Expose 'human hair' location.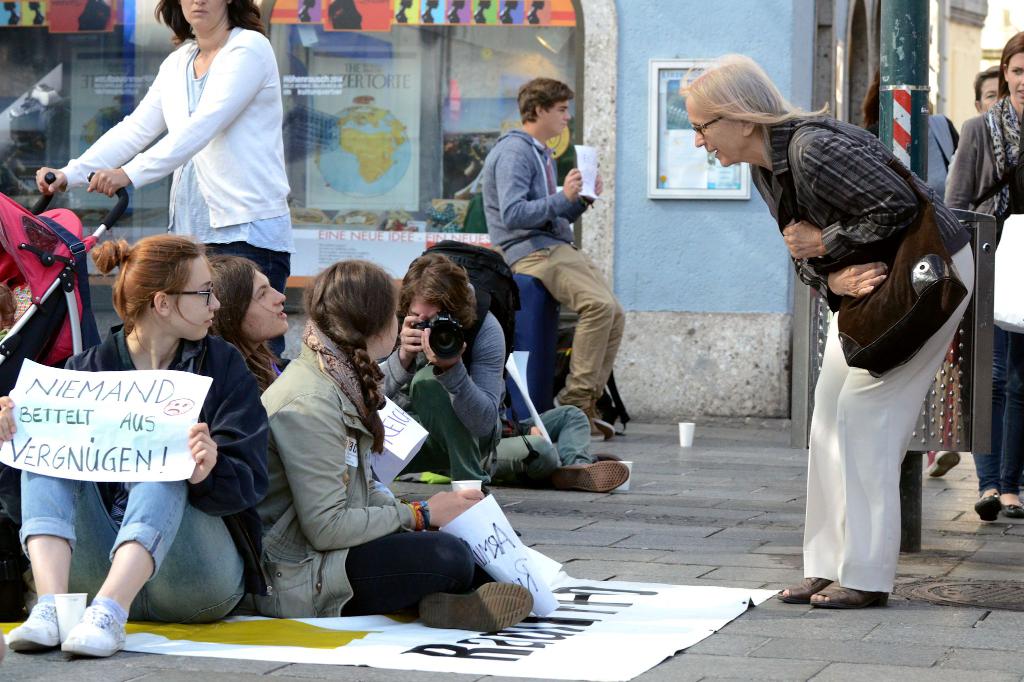
Exposed at pyautogui.locateOnScreen(301, 258, 400, 453).
